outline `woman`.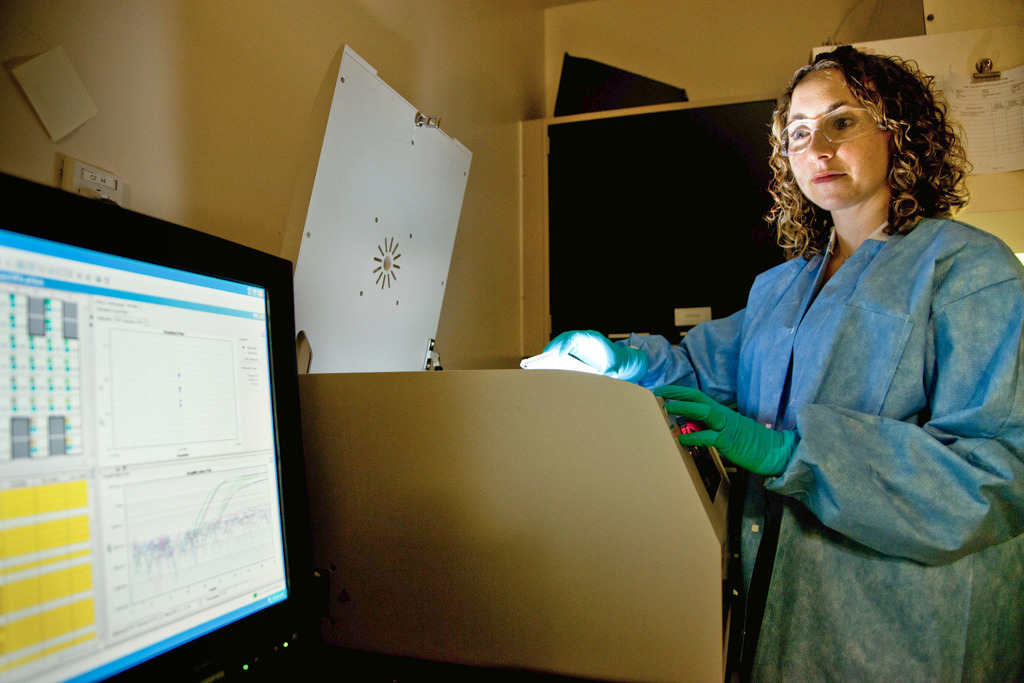
Outline: [left=639, top=41, right=1008, bottom=663].
